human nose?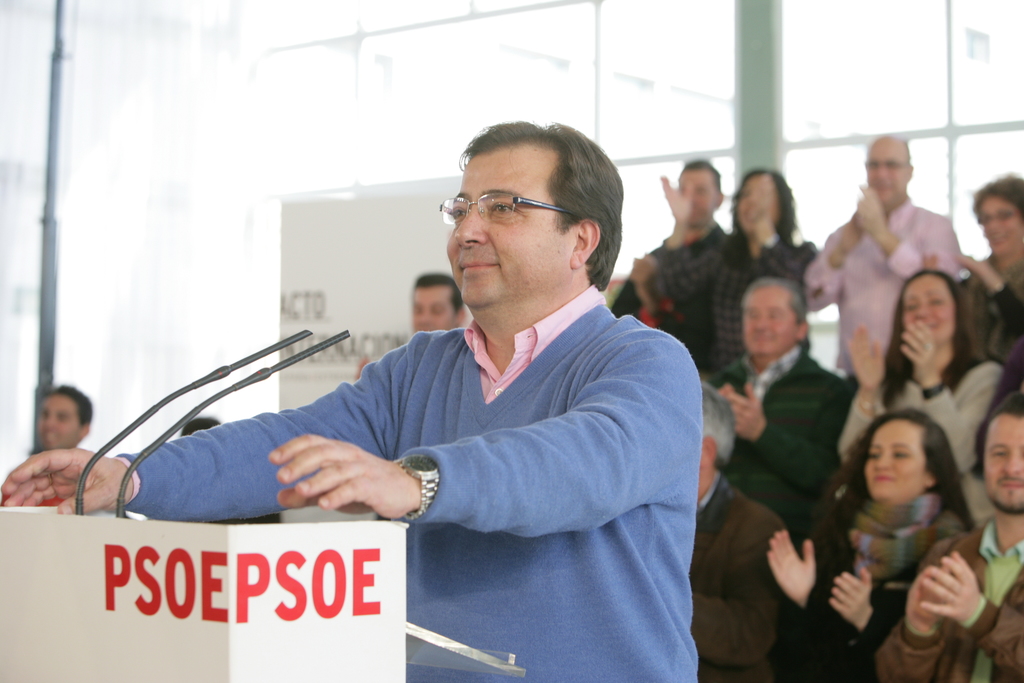
locate(989, 220, 997, 232)
